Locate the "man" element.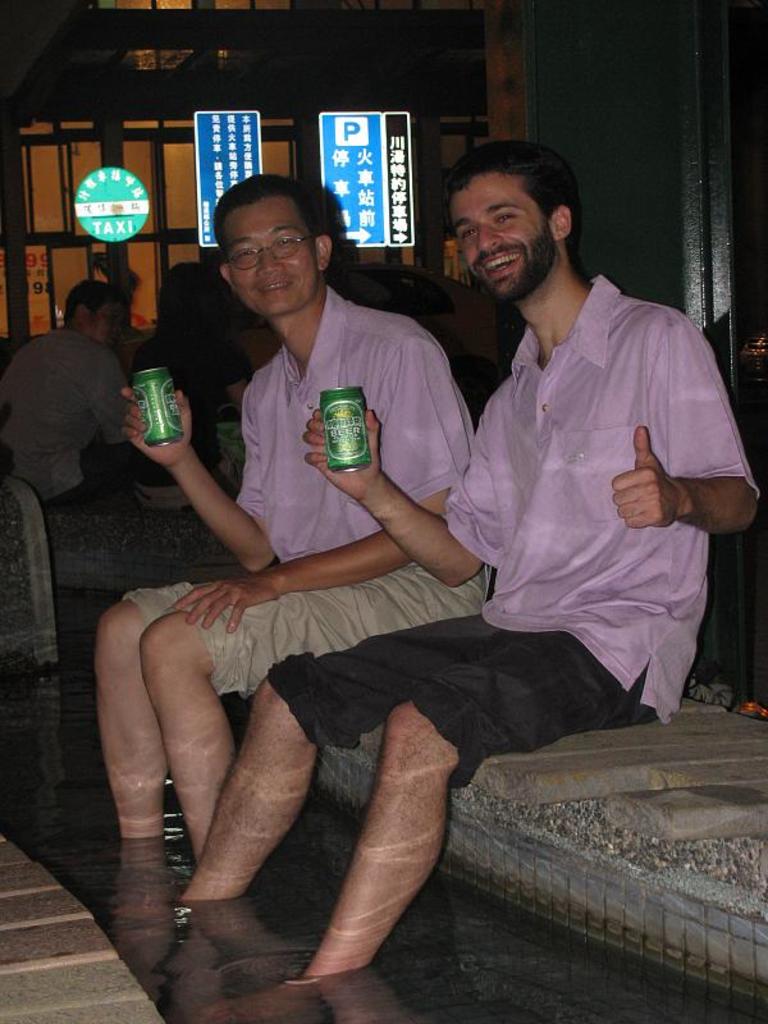
Element bbox: <bbox>87, 165, 499, 859</bbox>.
